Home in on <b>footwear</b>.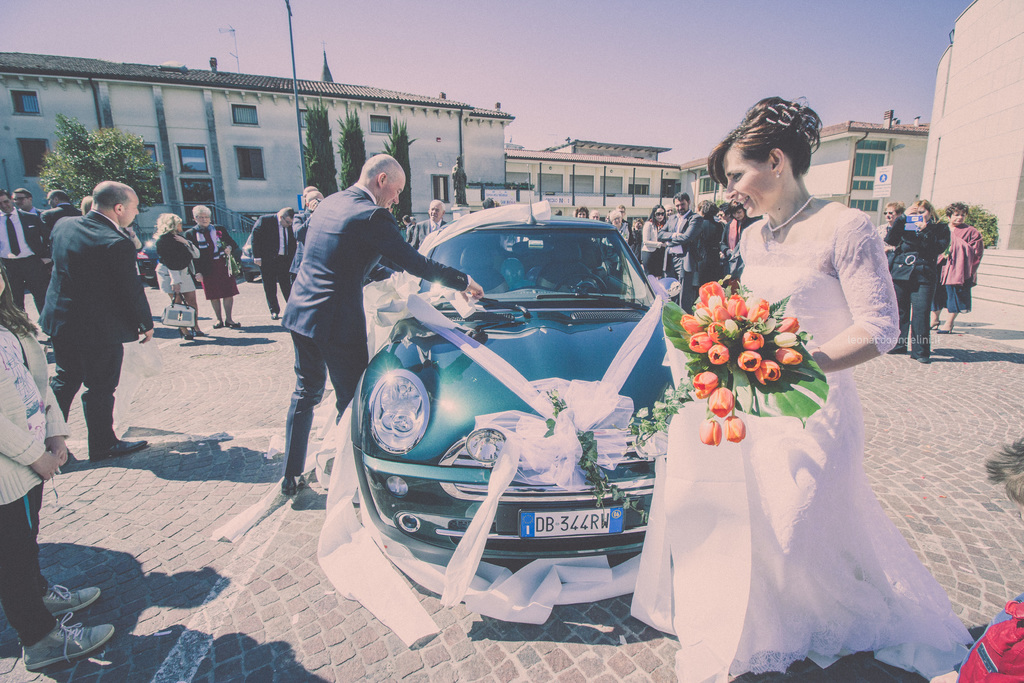
Homed in at <bbox>936, 329, 950, 332</bbox>.
